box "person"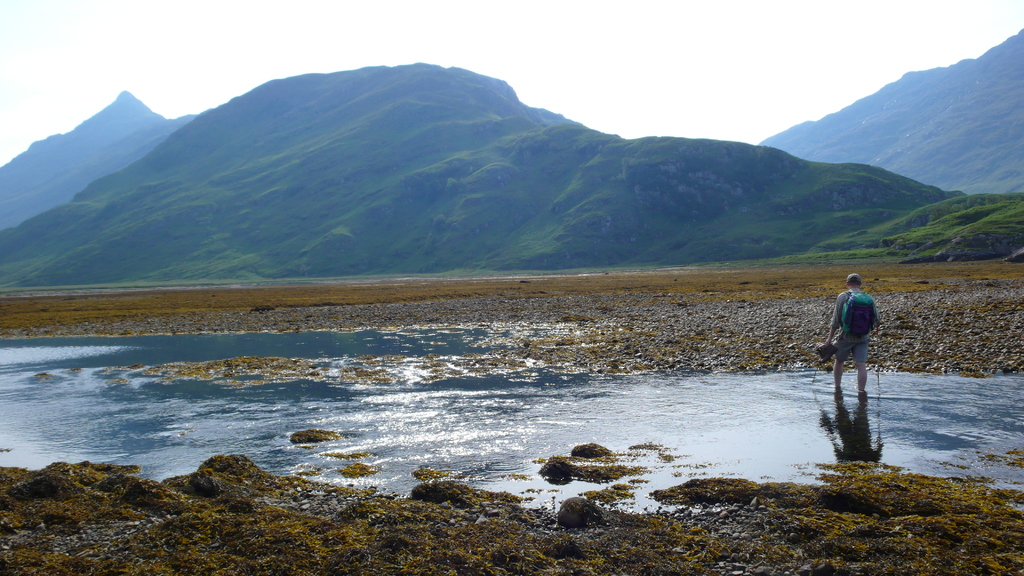
locate(832, 264, 890, 399)
